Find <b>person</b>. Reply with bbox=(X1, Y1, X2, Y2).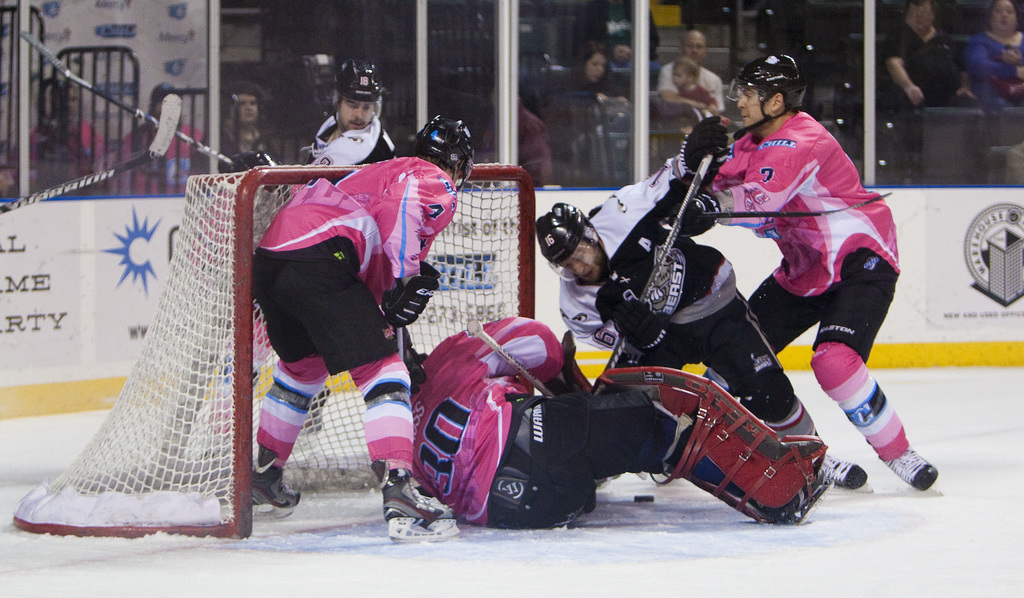
bbox=(241, 112, 477, 524).
